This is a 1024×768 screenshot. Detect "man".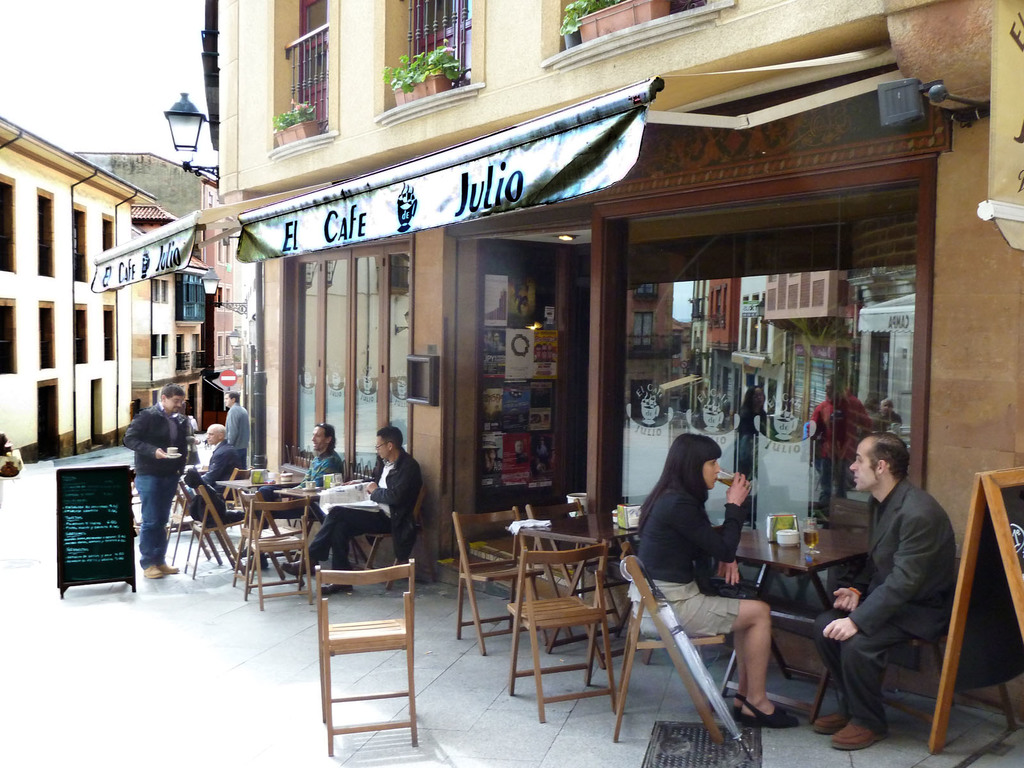
[left=124, top=380, right=191, bottom=580].
